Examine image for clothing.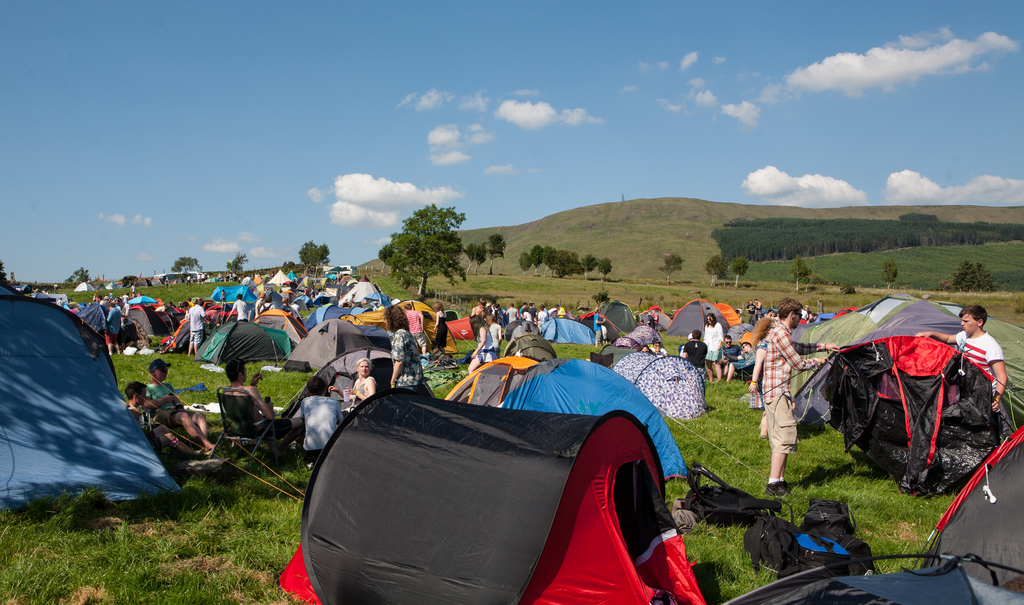
Examination result: [729, 346, 755, 373].
